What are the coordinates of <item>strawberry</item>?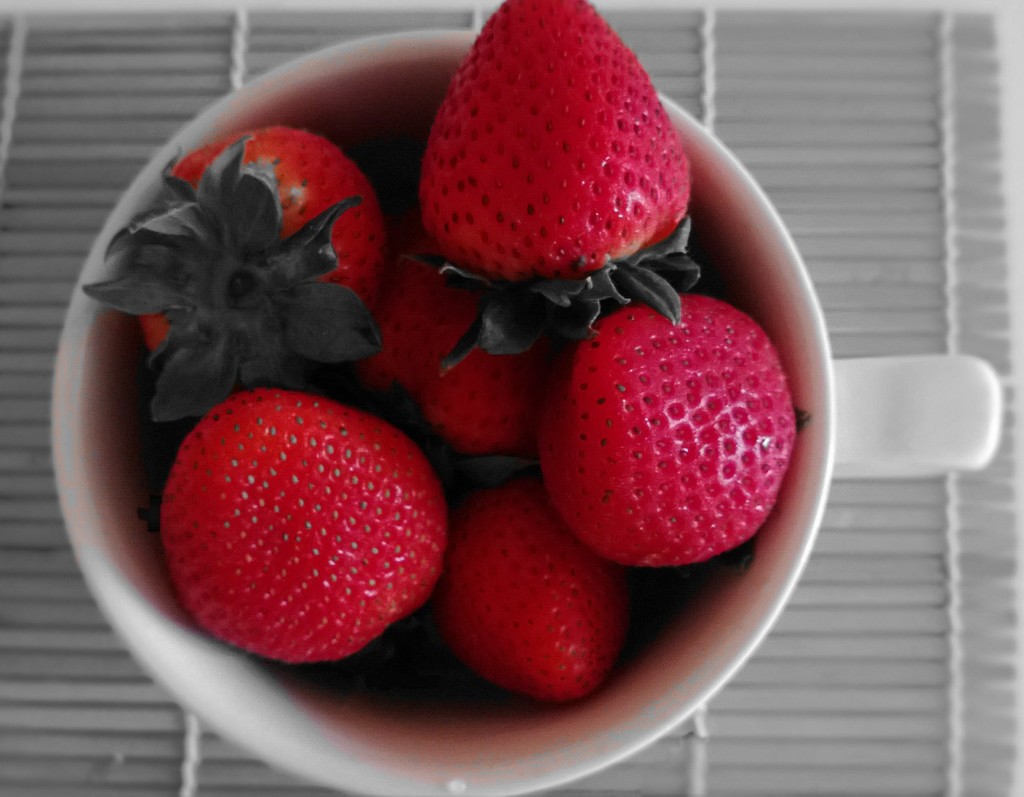
[428,476,632,695].
